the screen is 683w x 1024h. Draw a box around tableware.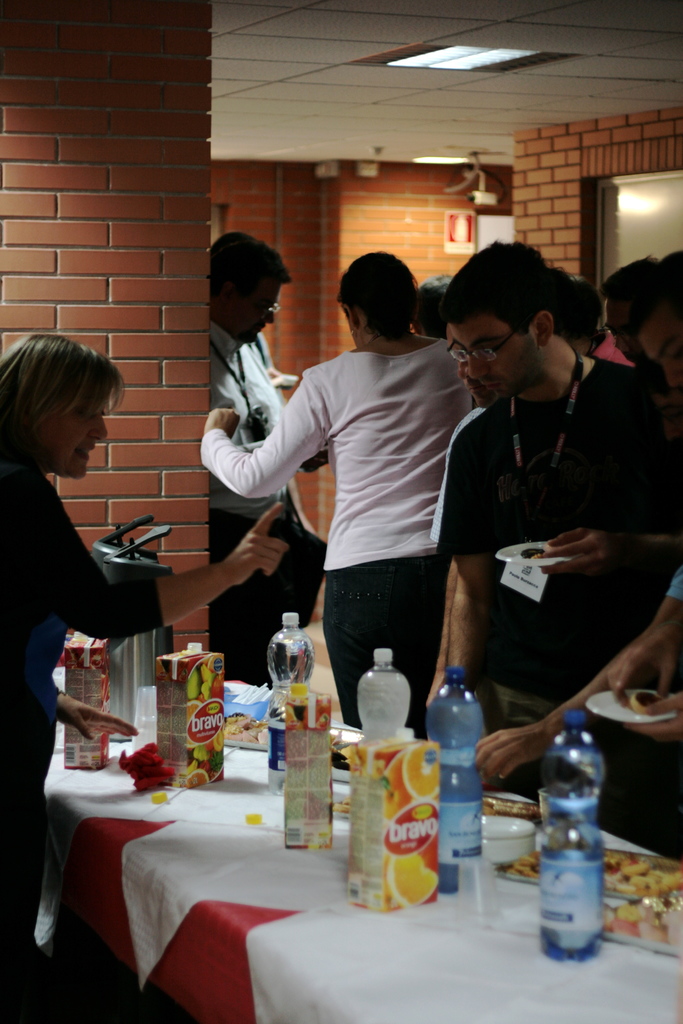
218, 692, 271, 723.
